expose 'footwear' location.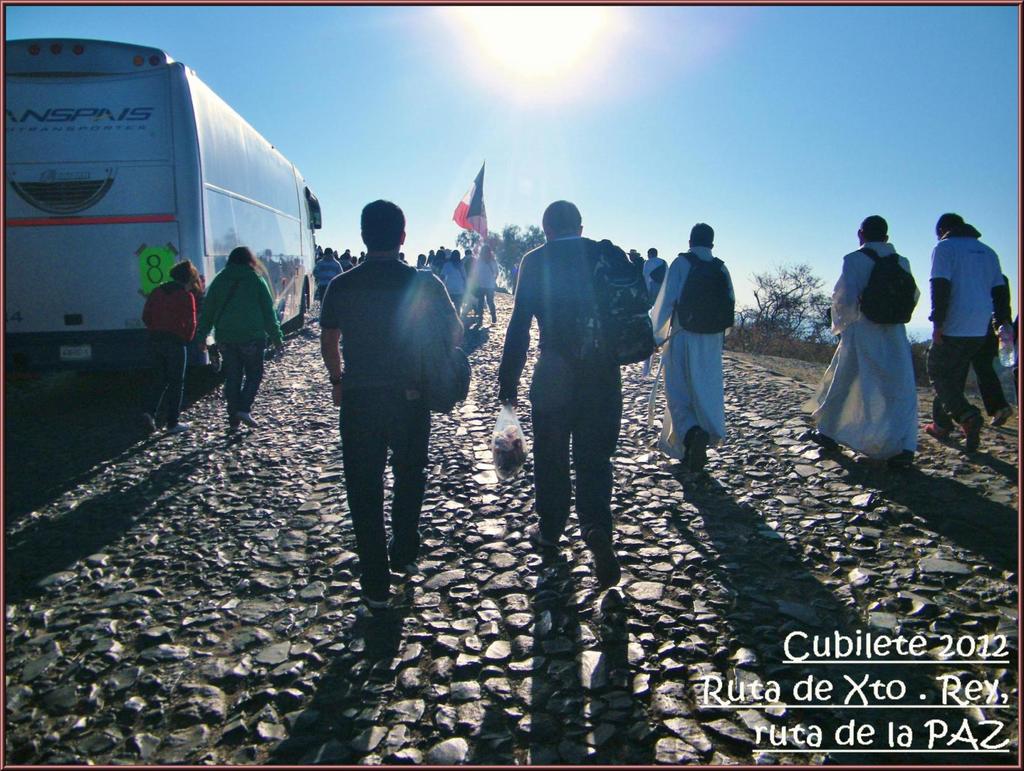
Exposed at 141:415:155:434.
